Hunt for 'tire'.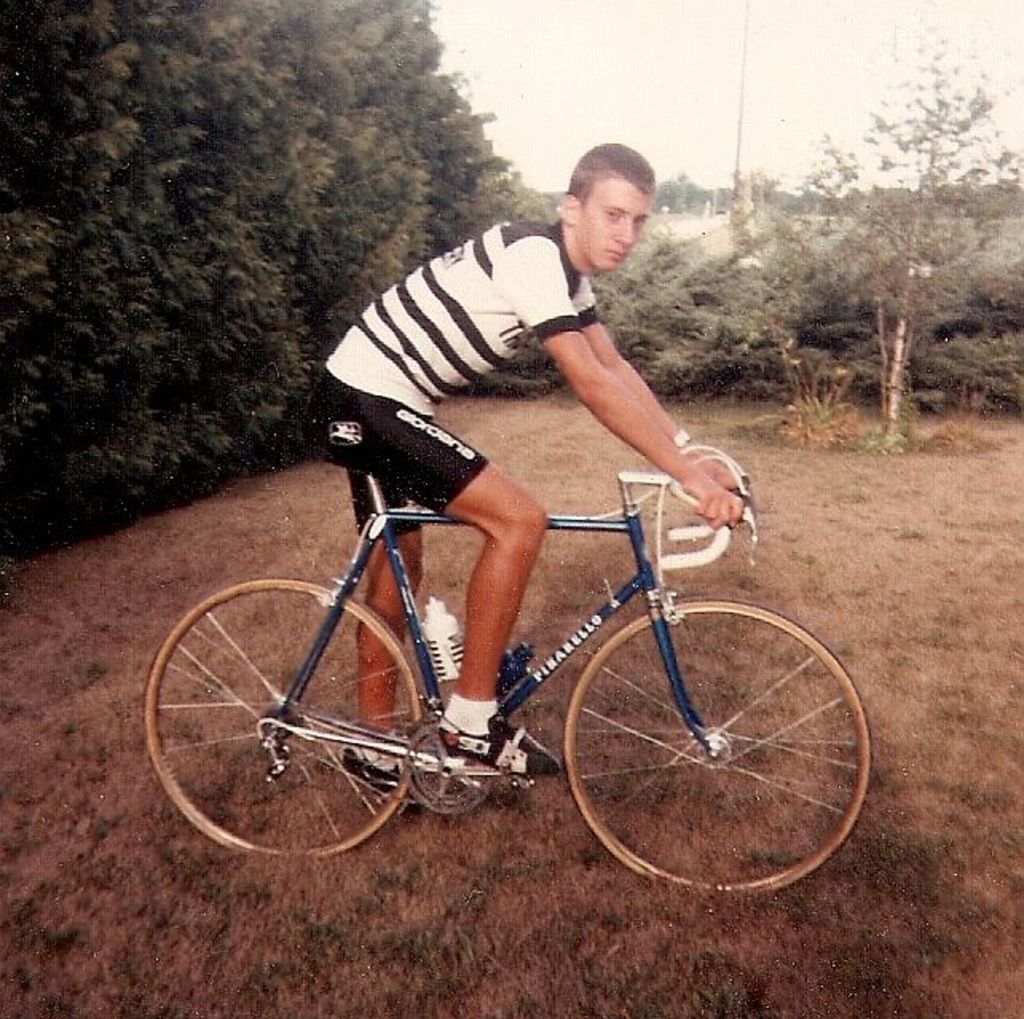
Hunted down at 547,592,836,893.
